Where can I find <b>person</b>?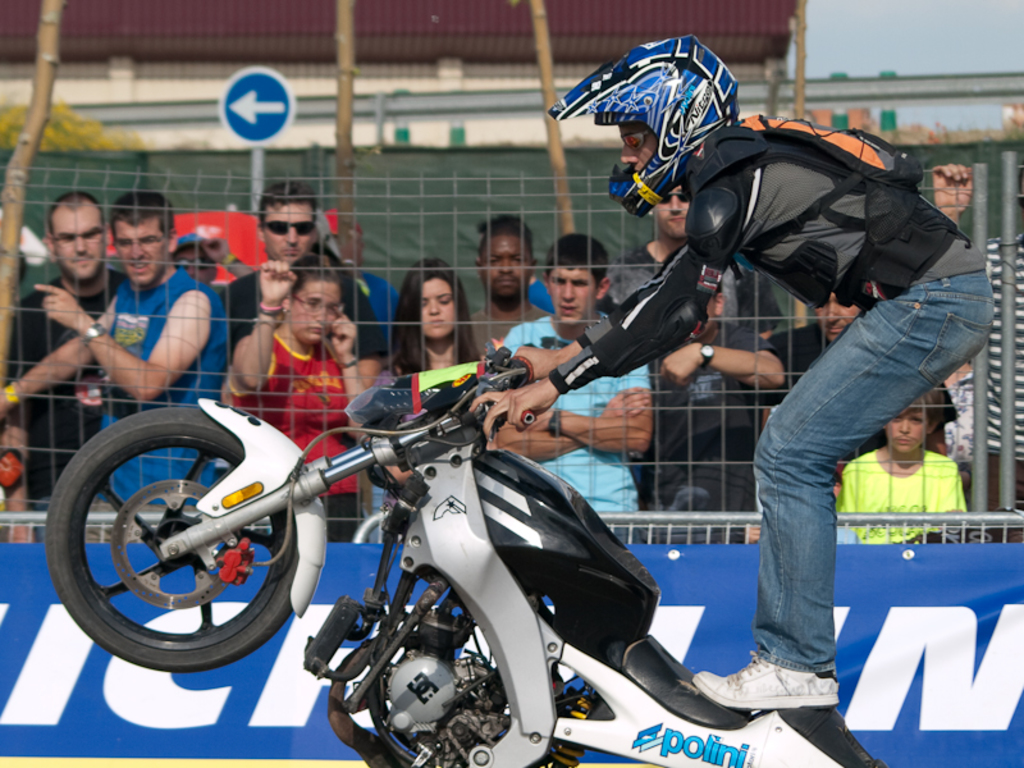
You can find it at [x1=772, y1=302, x2=902, y2=407].
